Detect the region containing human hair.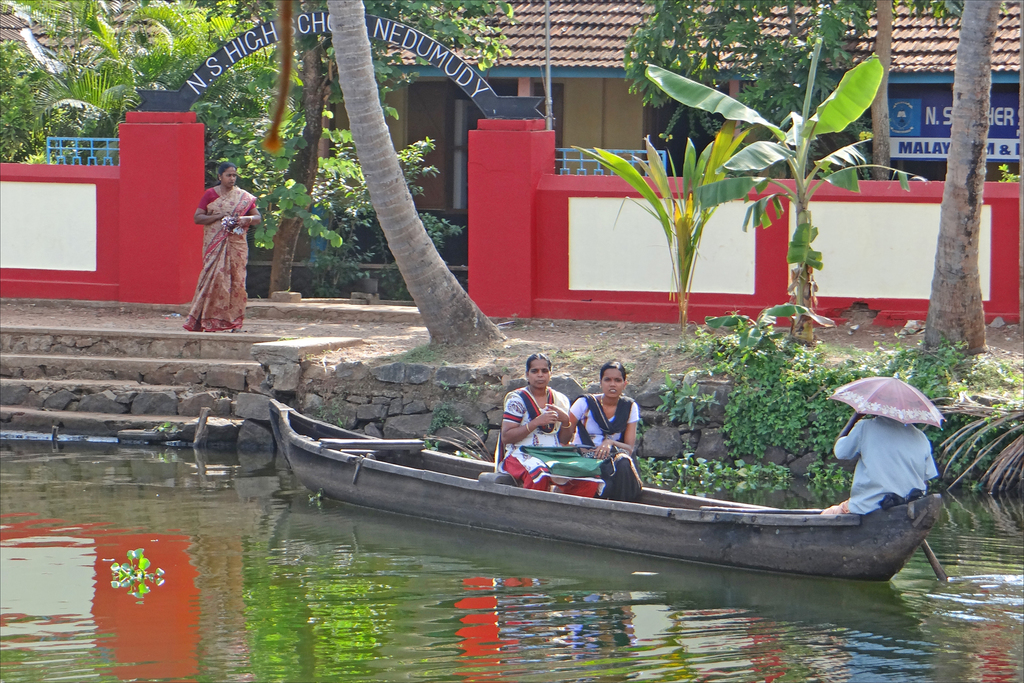
{"left": 522, "top": 342, "right": 556, "bottom": 375}.
